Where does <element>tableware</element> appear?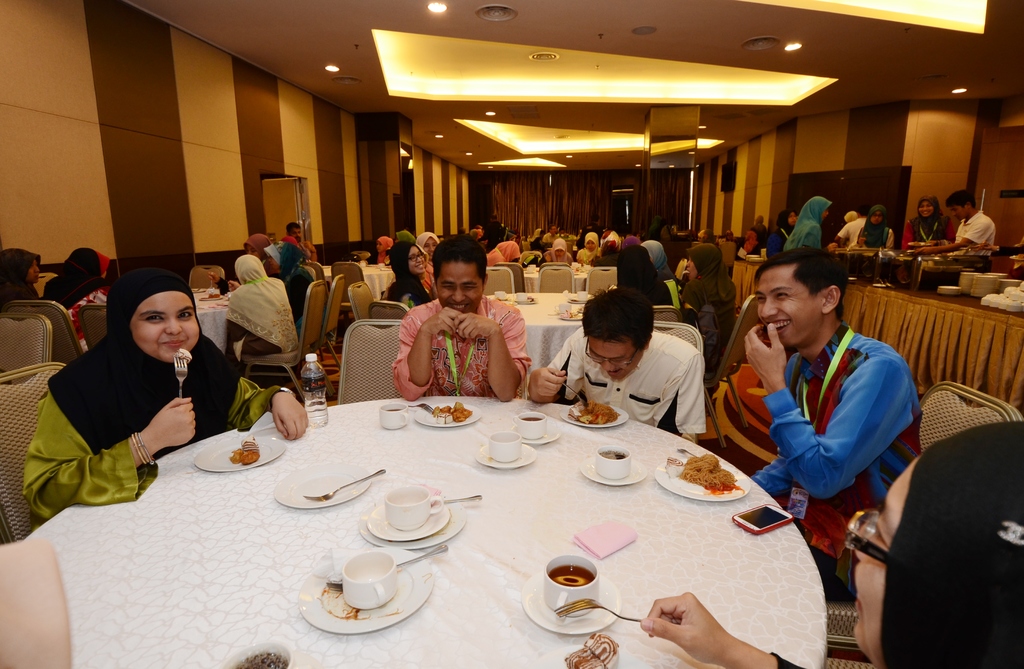
Appears at <bbox>673, 439, 700, 458</bbox>.
